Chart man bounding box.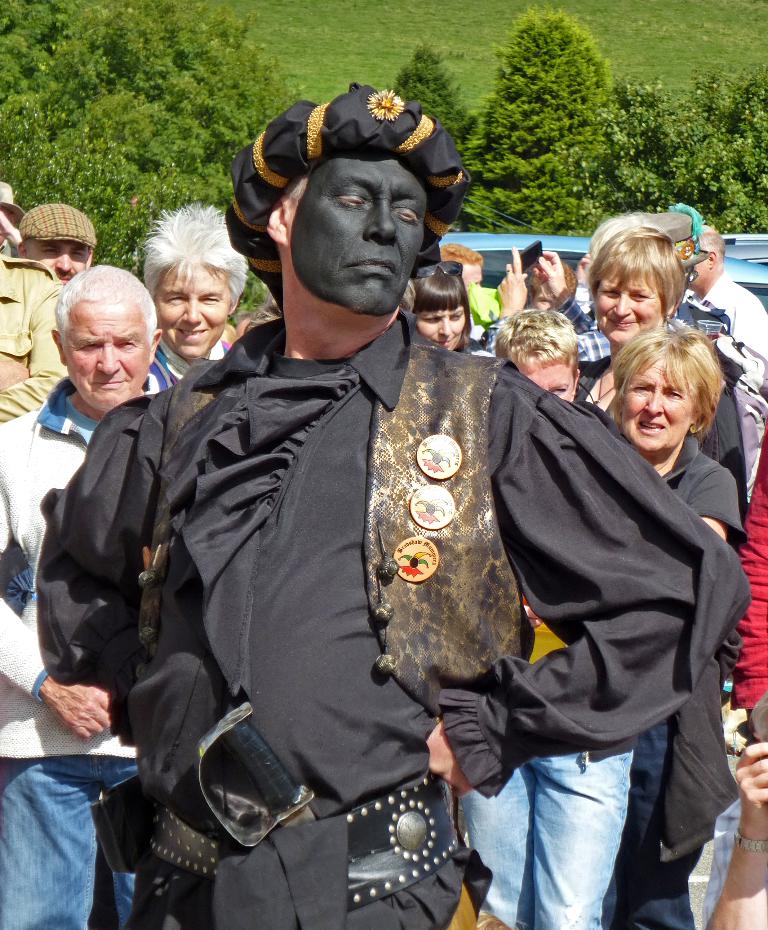
Charted: x1=0 y1=255 x2=70 y2=422.
